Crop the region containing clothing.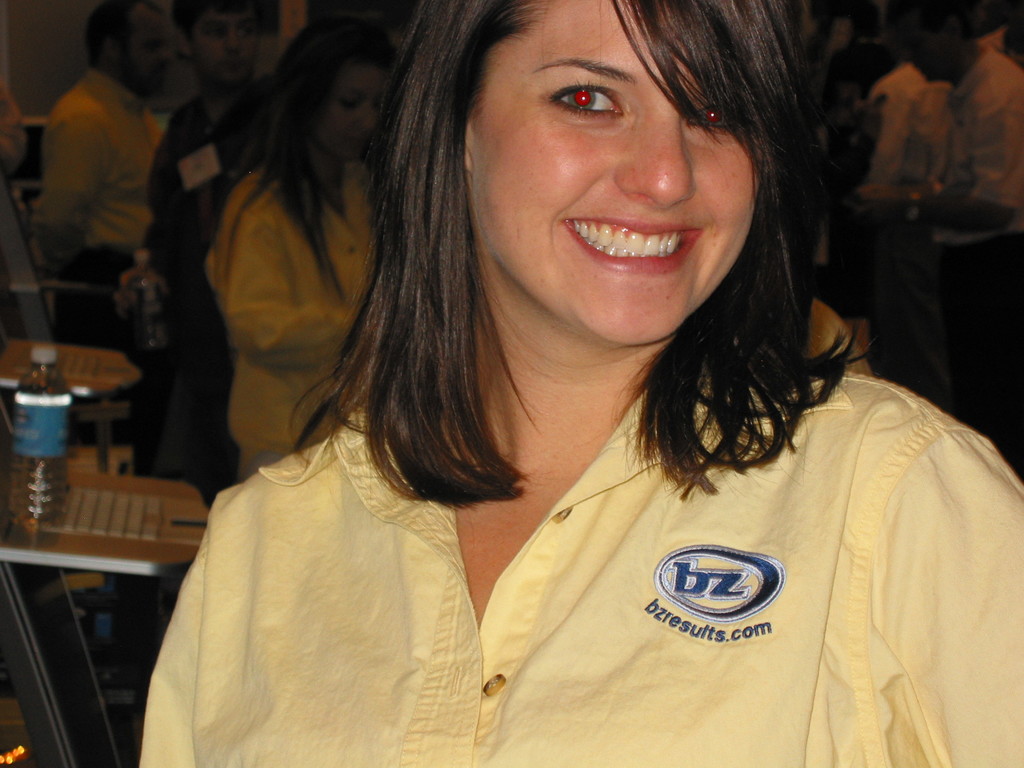
Crop region: 138 368 1023 767.
